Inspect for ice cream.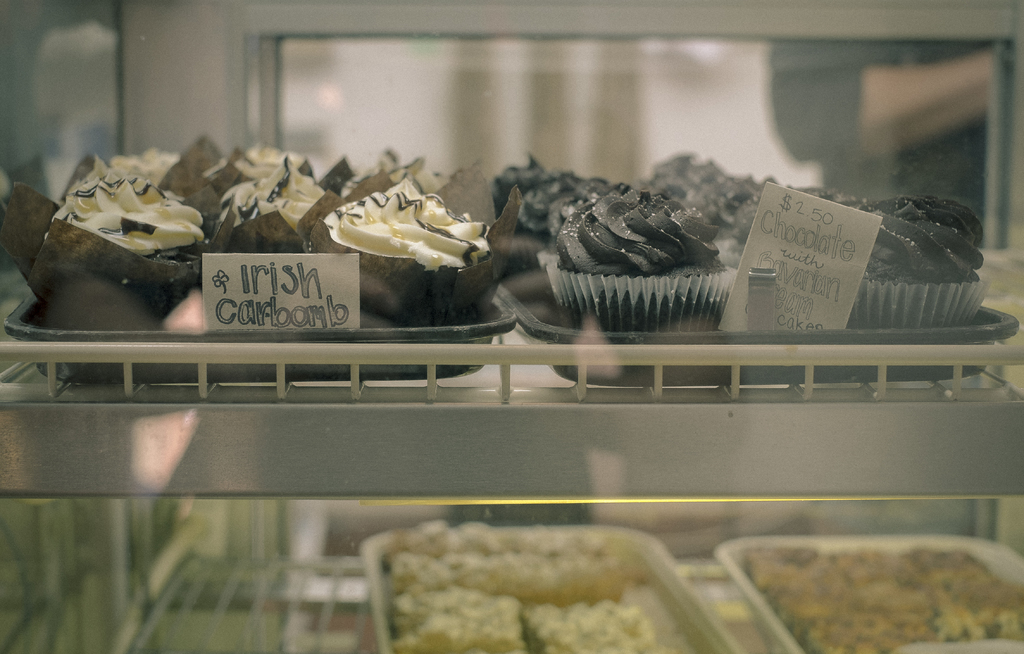
Inspection: (x1=489, y1=155, x2=619, y2=243).
